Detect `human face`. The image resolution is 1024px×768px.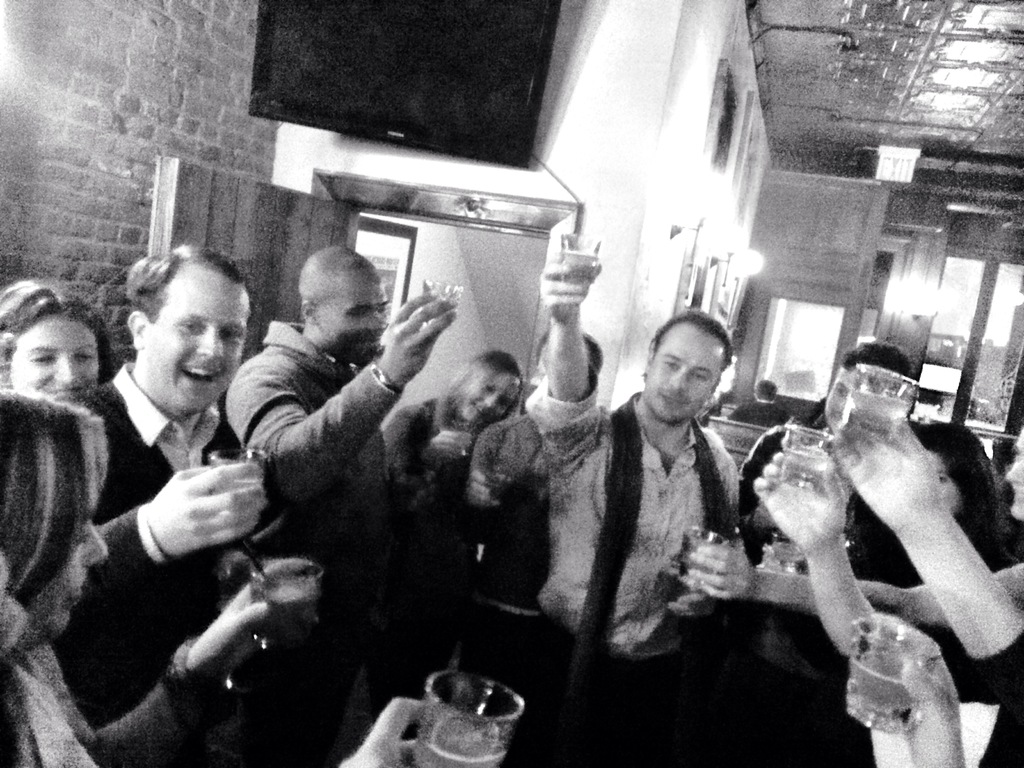
Rect(646, 324, 734, 417).
